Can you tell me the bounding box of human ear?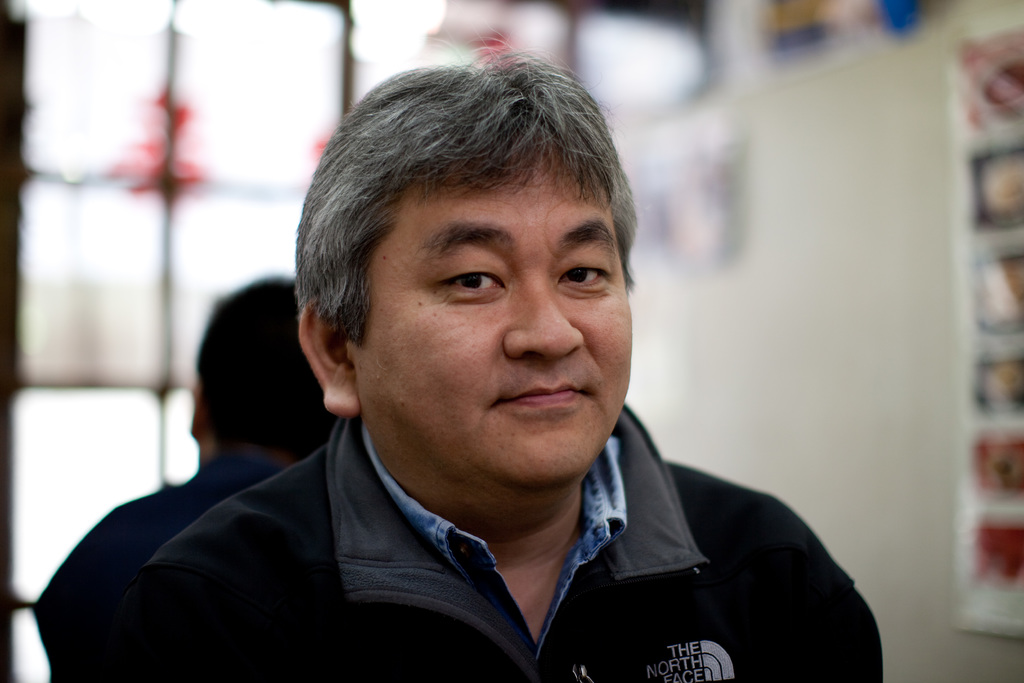
{"x1": 297, "y1": 297, "x2": 362, "y2": 418}.
